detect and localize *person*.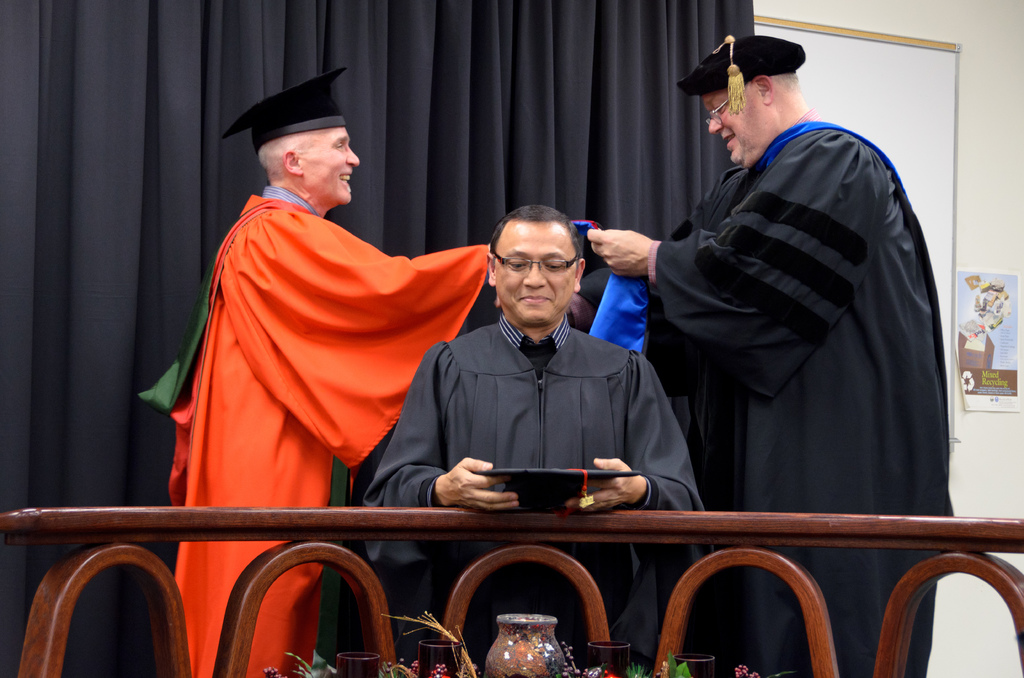
Localized at region(357, 201, 710, 640).
